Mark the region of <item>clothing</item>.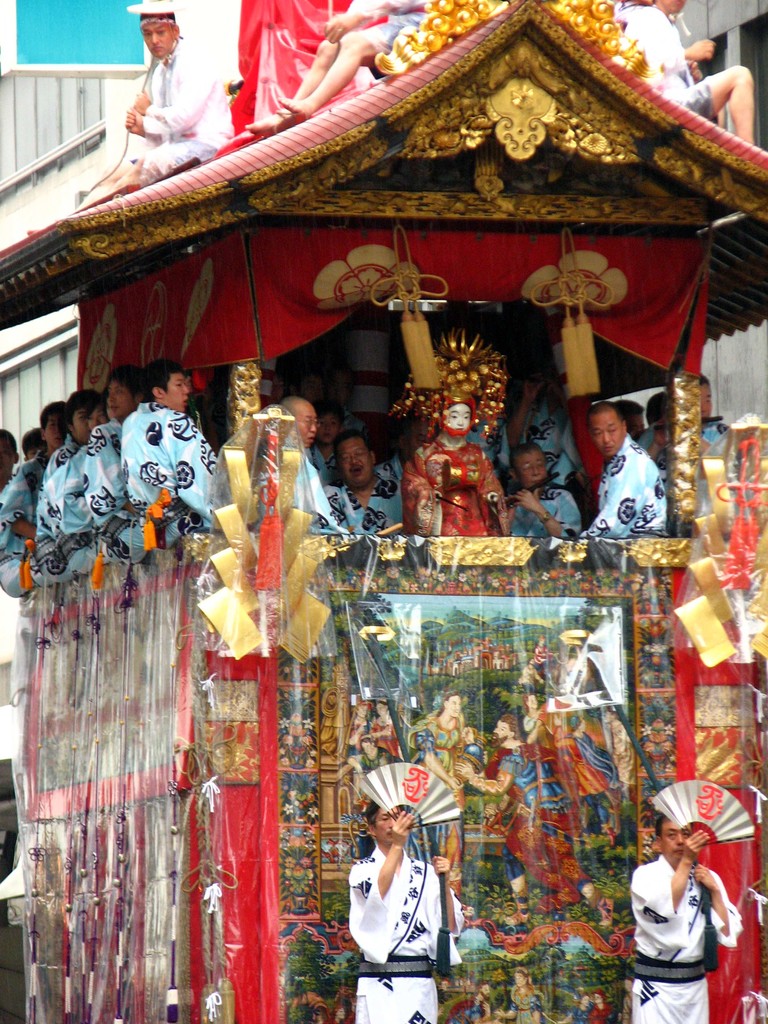
Region: 88, 412, 146, 545.
